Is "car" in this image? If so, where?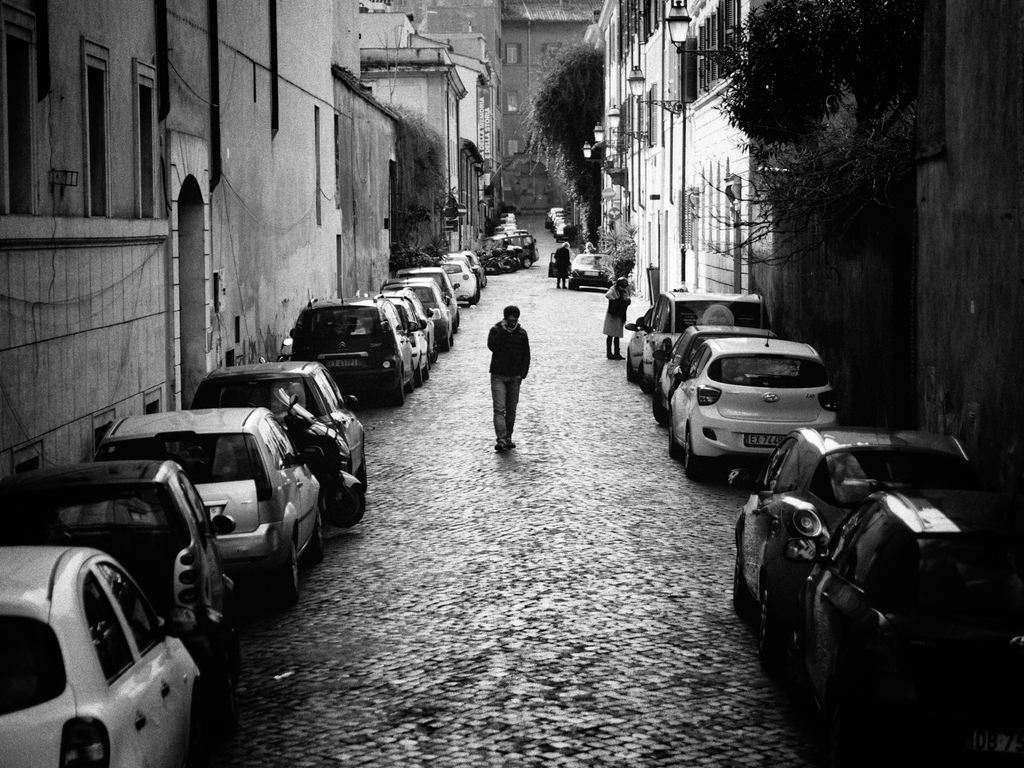
Yes, at locate(378, 285, 433, 358).
